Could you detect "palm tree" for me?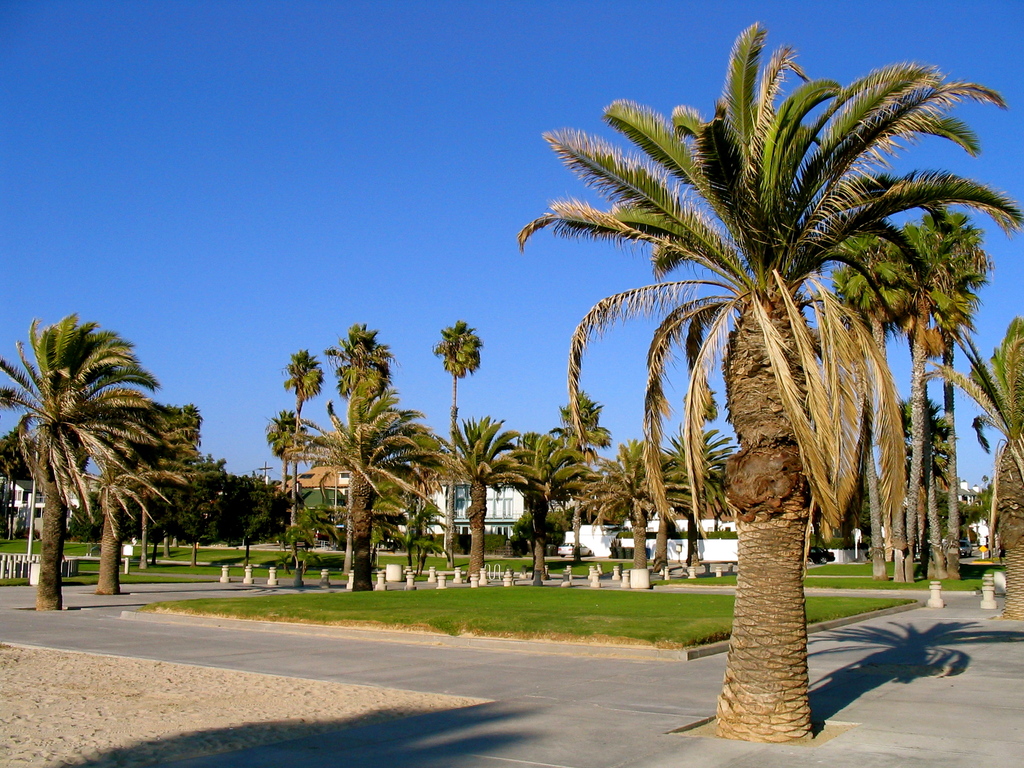
Detection result: box(433, 413, 508, 520).
